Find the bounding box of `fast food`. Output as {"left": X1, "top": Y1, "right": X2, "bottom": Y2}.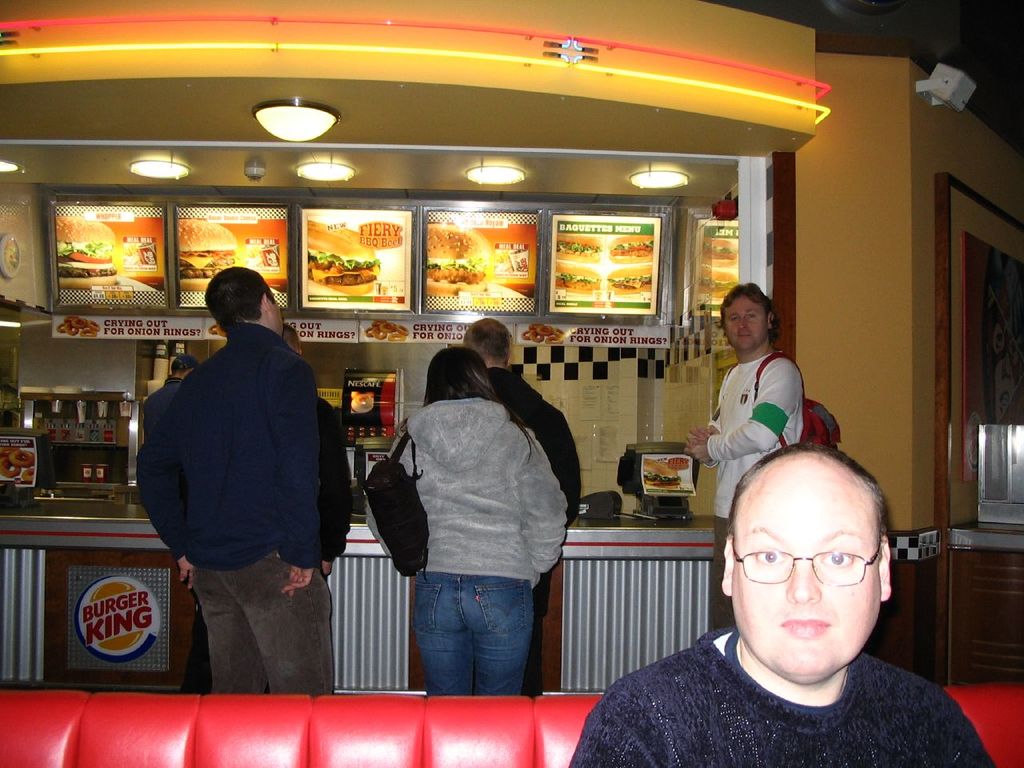
{"left": 365, "top": 322, "right": 378, "bottom": 338}.
